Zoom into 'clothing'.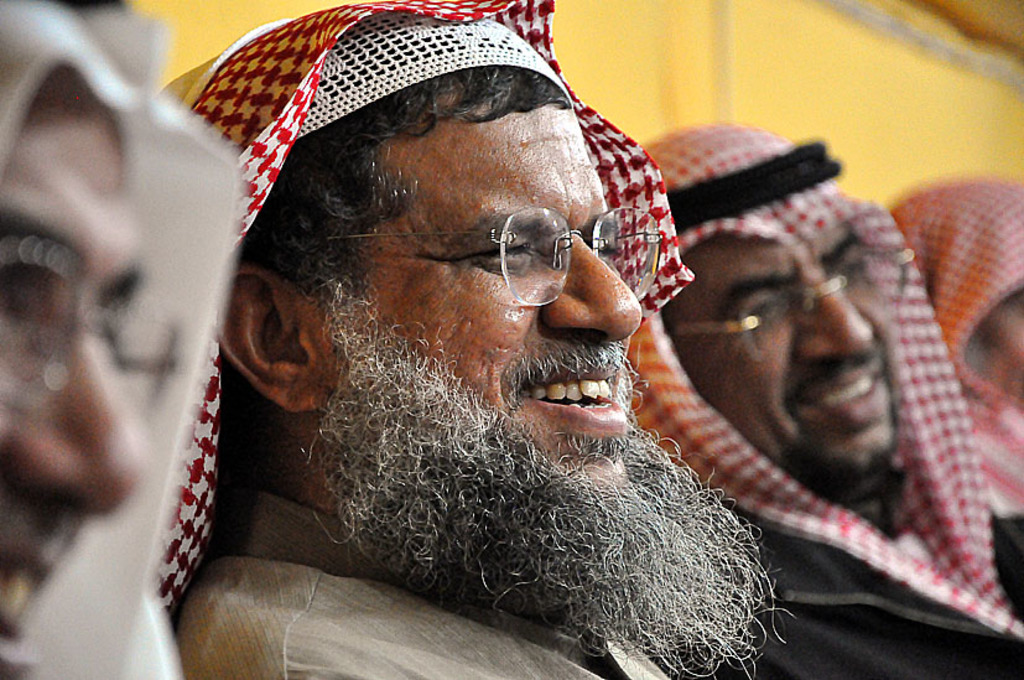
Zoom target: 863 162 1023 538.
